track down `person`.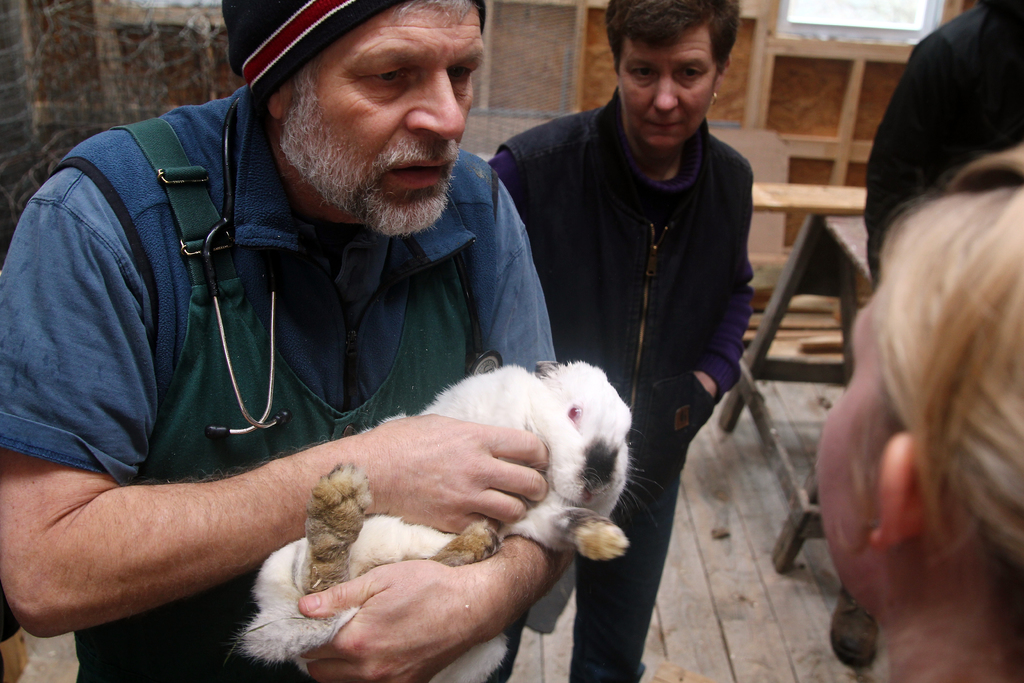
Tracked to <box>0,0,558,682</box>.
